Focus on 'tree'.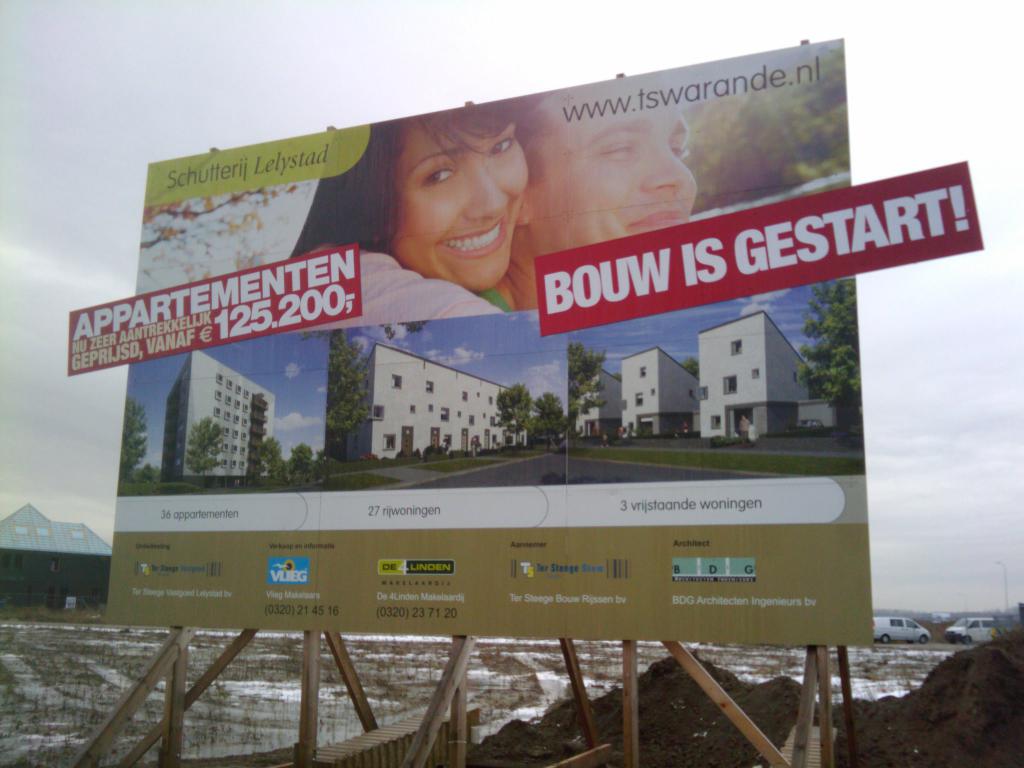
Focused at [796, 280, 865, 434].
